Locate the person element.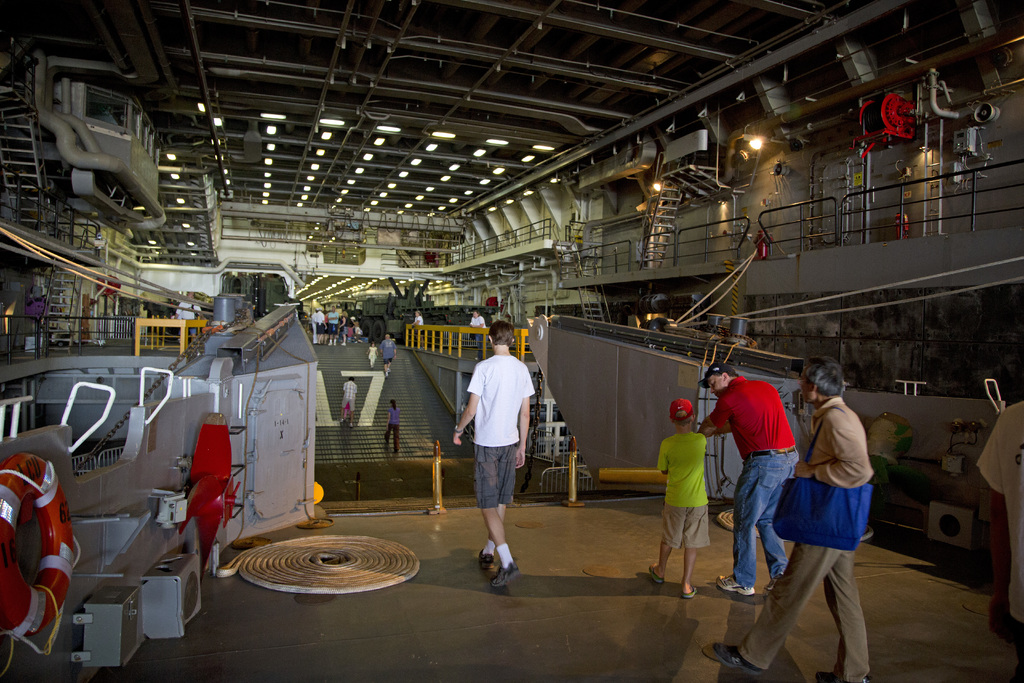
Element bbox: region(409, 309, 425, 330).
